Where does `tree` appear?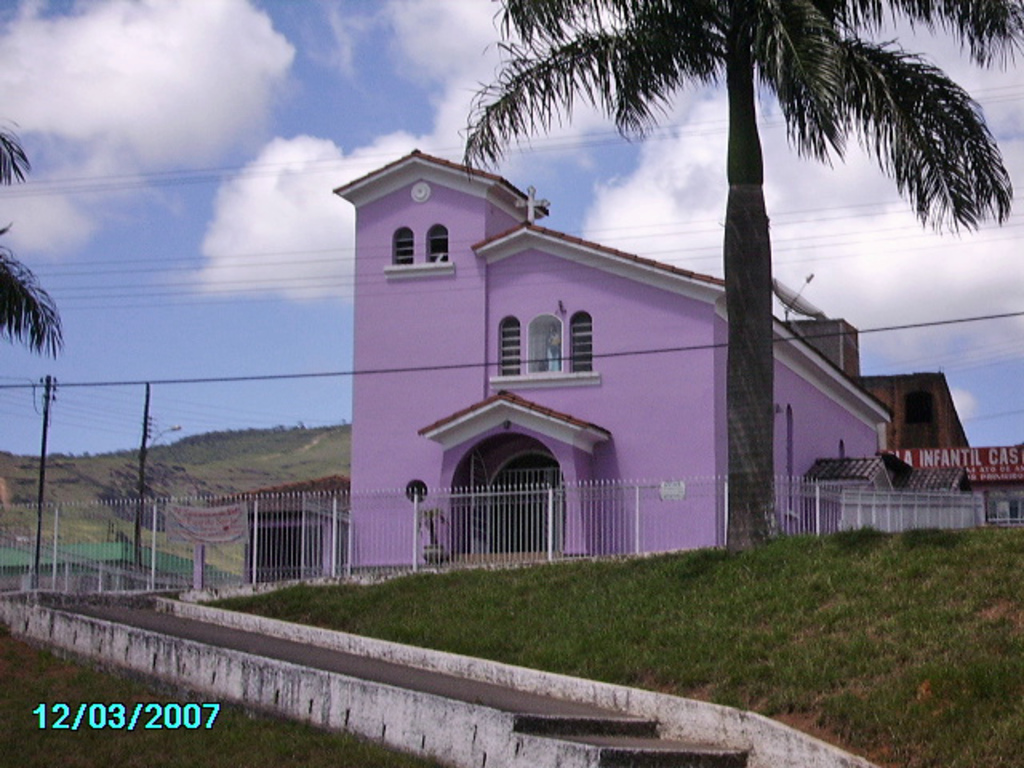
Appears at l=458, t=2, r=1022, b=550.
